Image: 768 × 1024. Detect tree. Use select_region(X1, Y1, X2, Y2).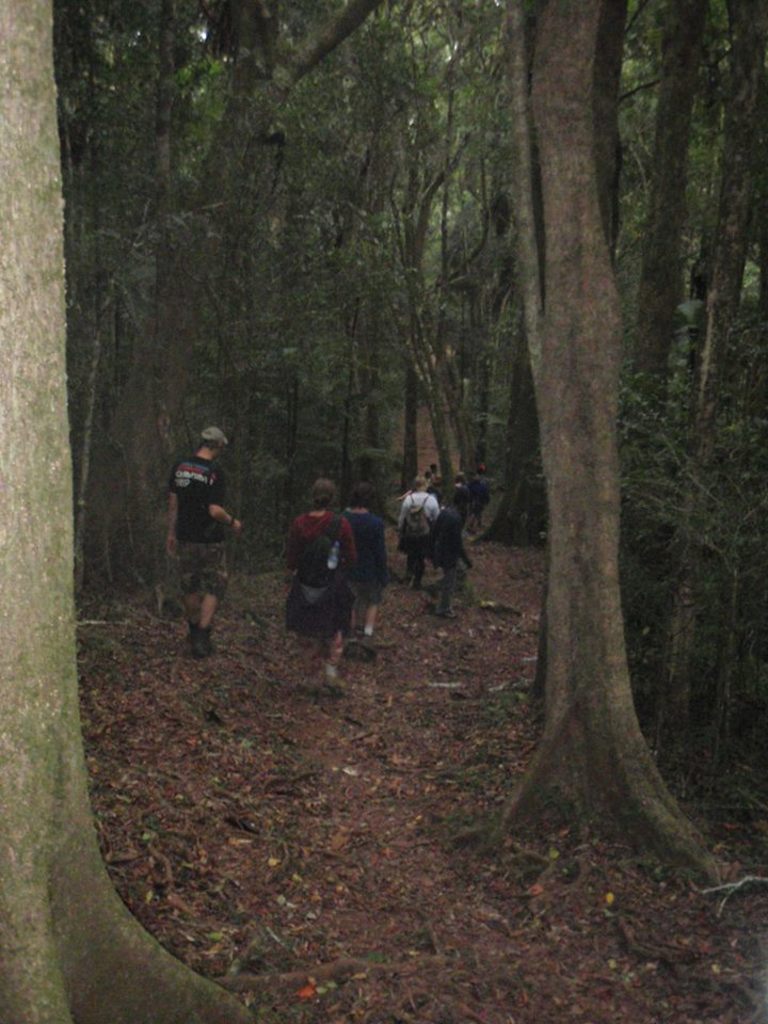
select_region(0, 0, 767, 1023).
